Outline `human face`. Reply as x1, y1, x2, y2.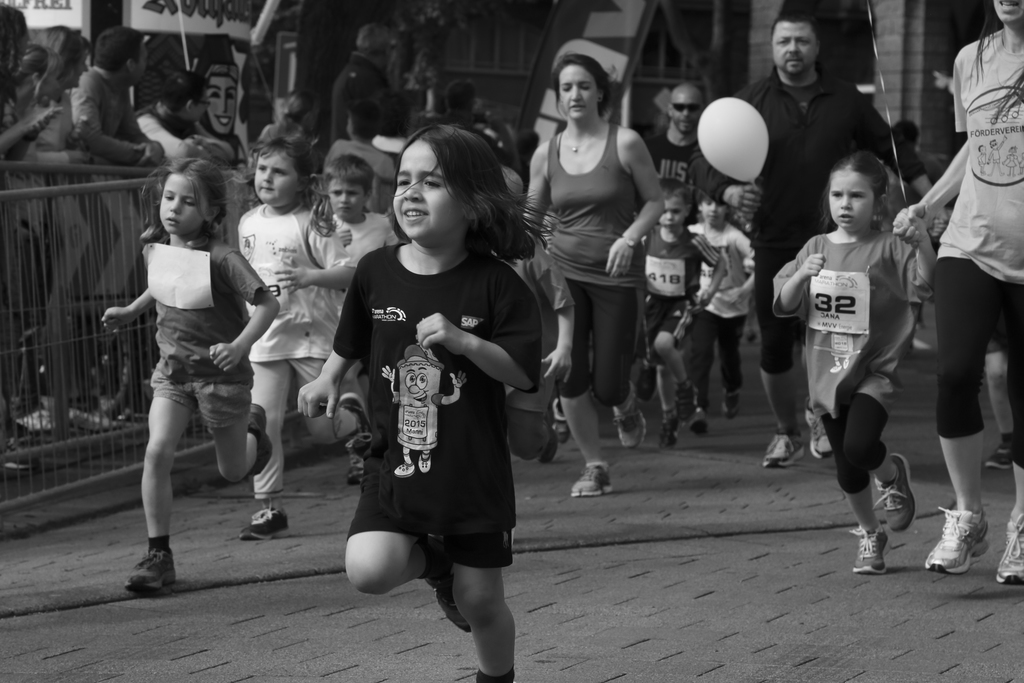
673, 86, 700, 133.
